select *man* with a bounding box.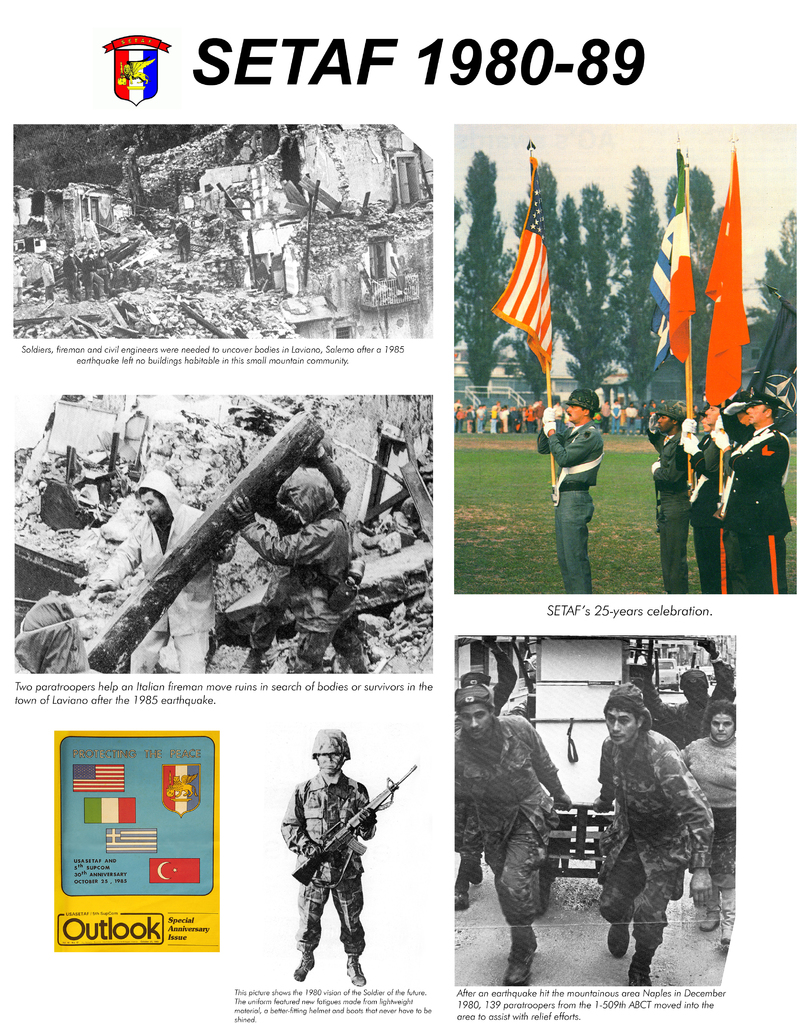
bbox=(92, 470, 235, 673).
